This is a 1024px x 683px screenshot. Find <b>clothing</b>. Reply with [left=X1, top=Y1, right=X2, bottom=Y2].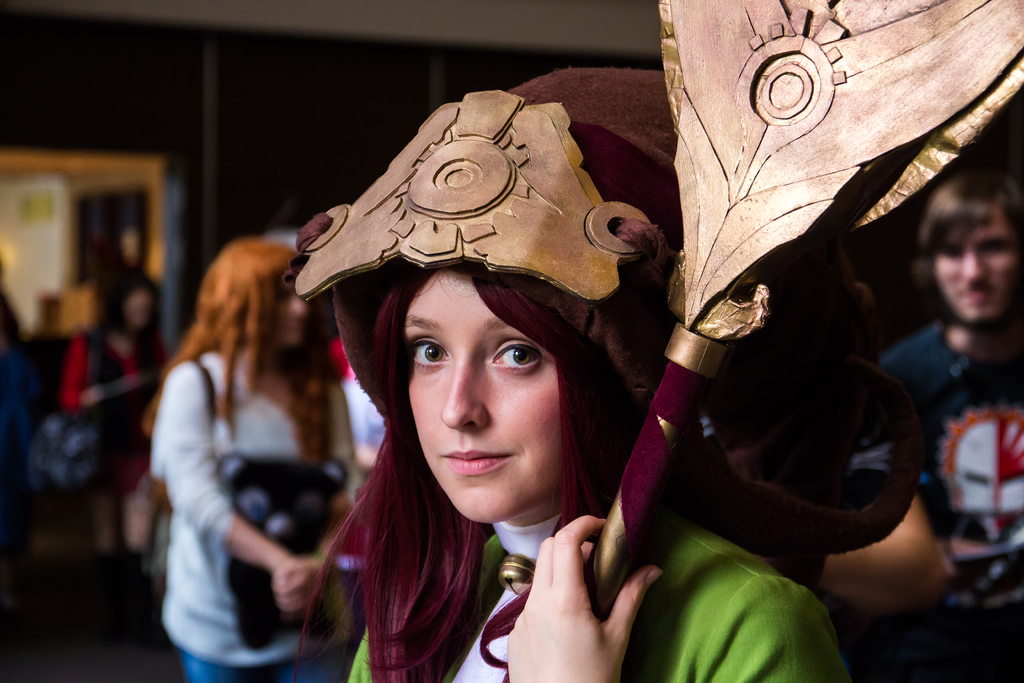
[left=131, top=256, right=353, bottom=656].
